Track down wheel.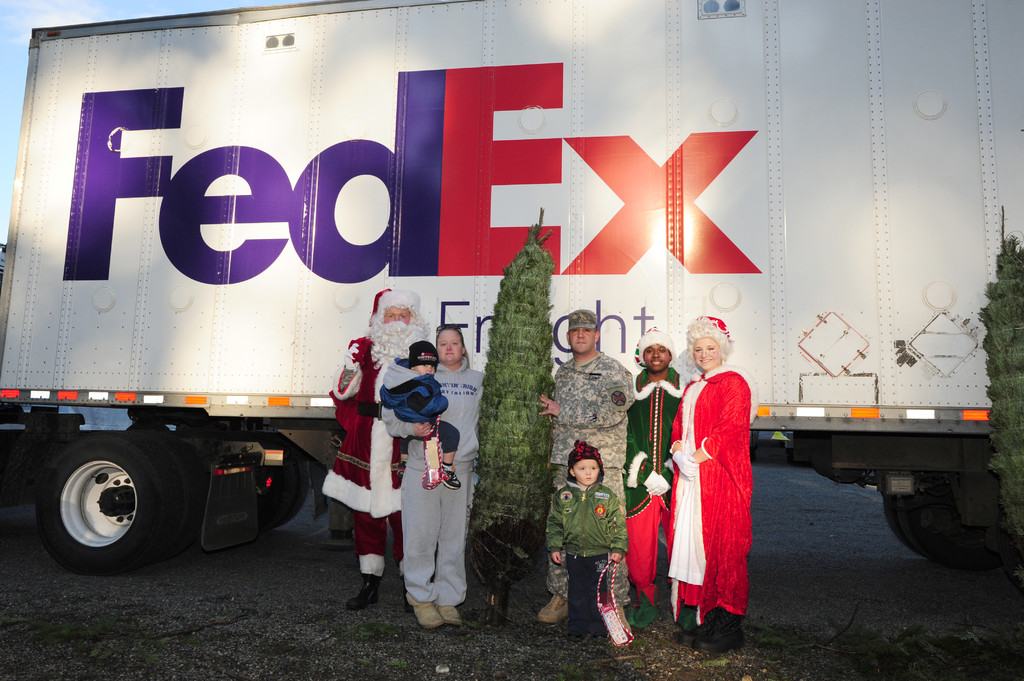
Tracked to [x1=129, y1=432, x2=192, y2=552].
